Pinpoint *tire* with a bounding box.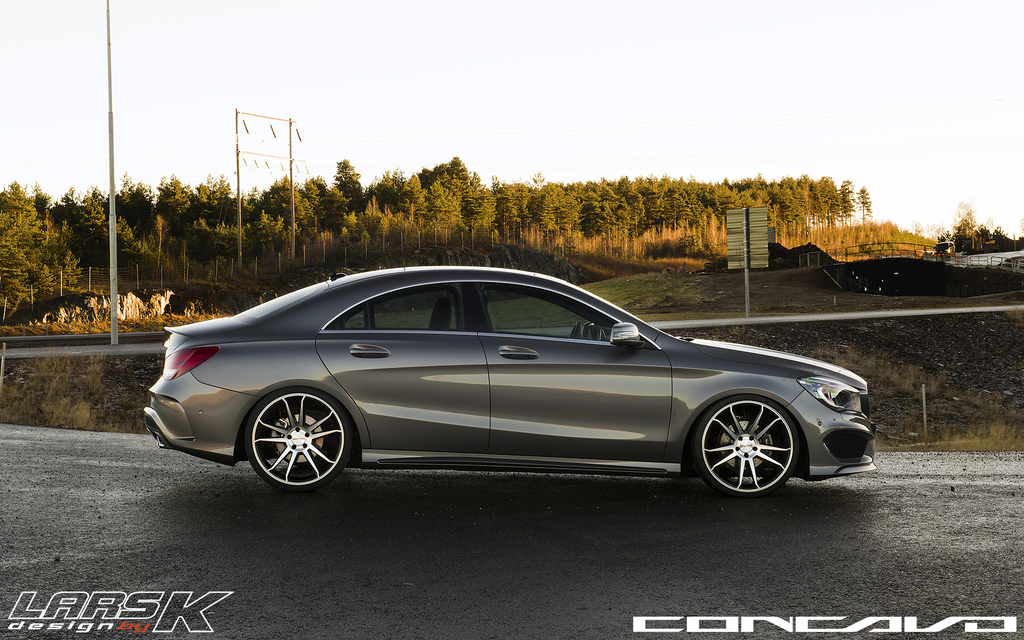
Rect(692, 393, 800, 500).
